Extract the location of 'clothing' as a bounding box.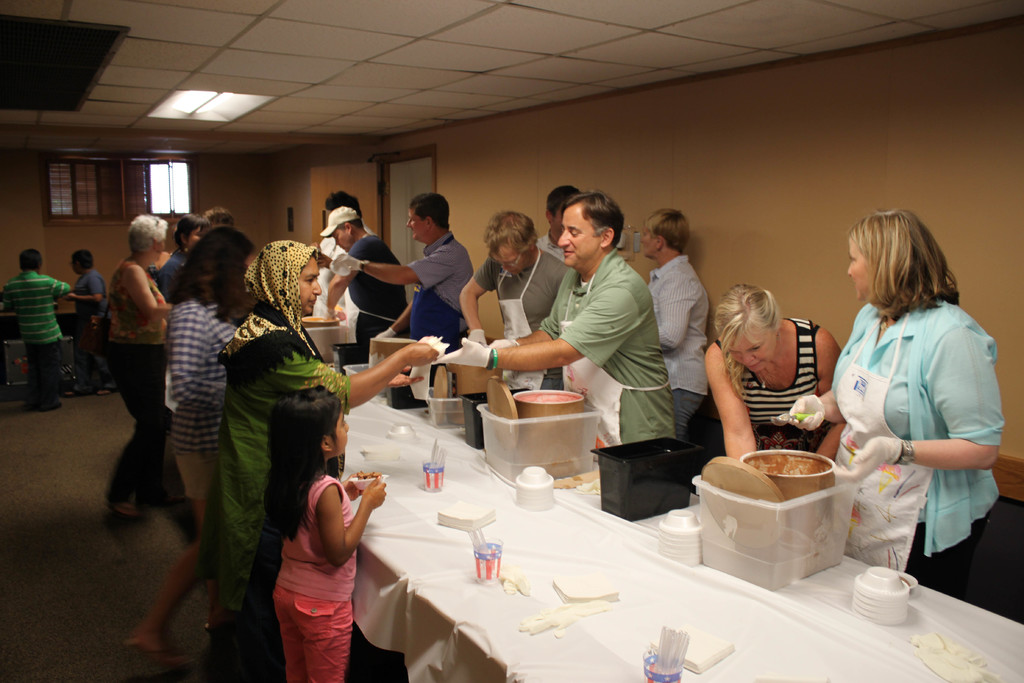
rect(164, 305, 243, 511).
